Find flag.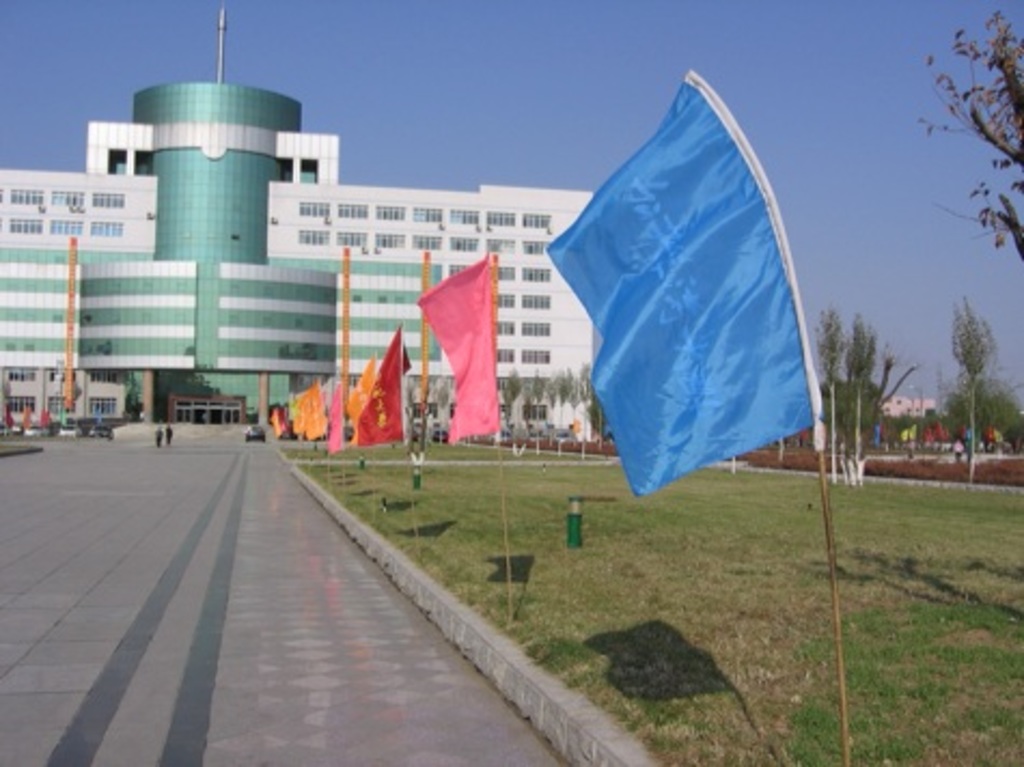
bbox=(291, 388, 310, 435).
